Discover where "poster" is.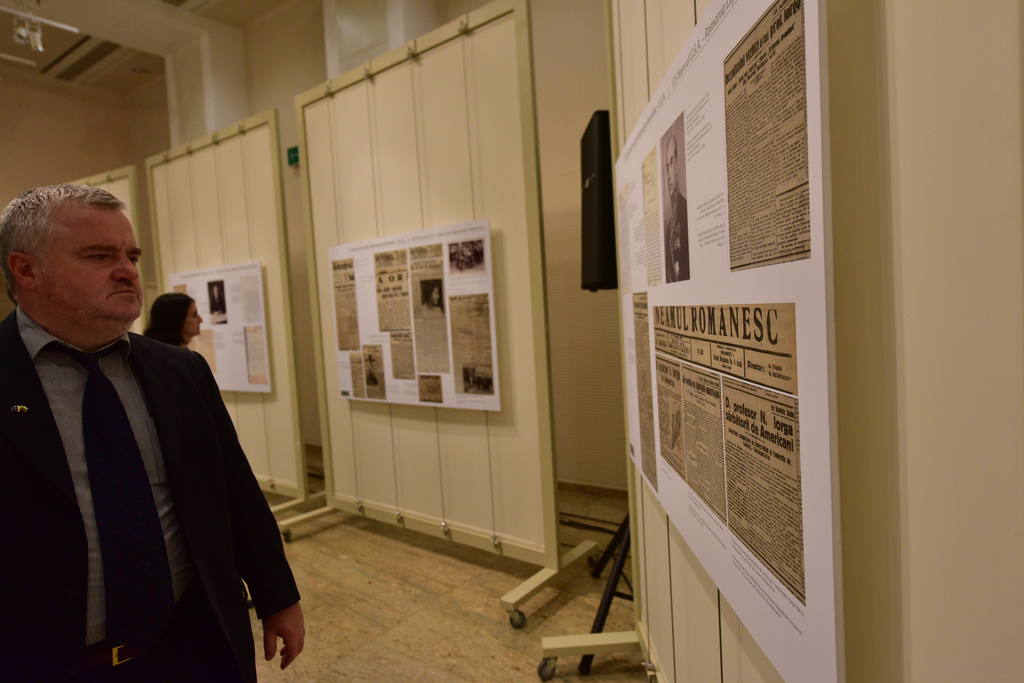
Discovered at [left=191, top=328, right=215, bottom=374].
